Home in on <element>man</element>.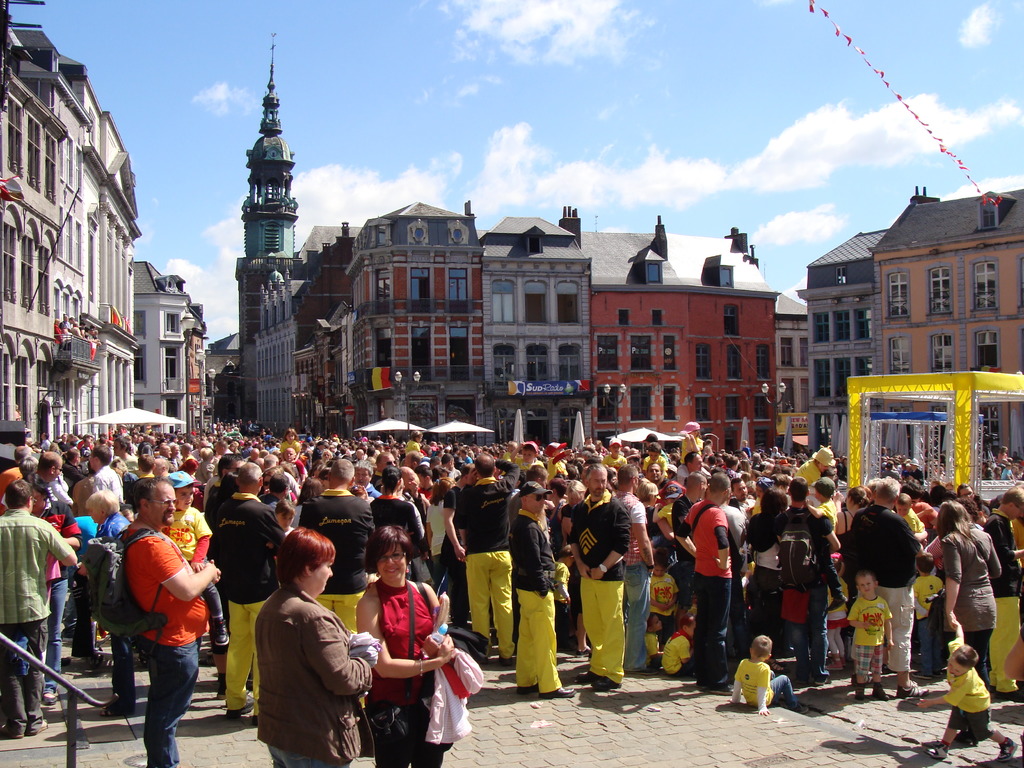
Homed in at box=[163, 441, 169, 459].
